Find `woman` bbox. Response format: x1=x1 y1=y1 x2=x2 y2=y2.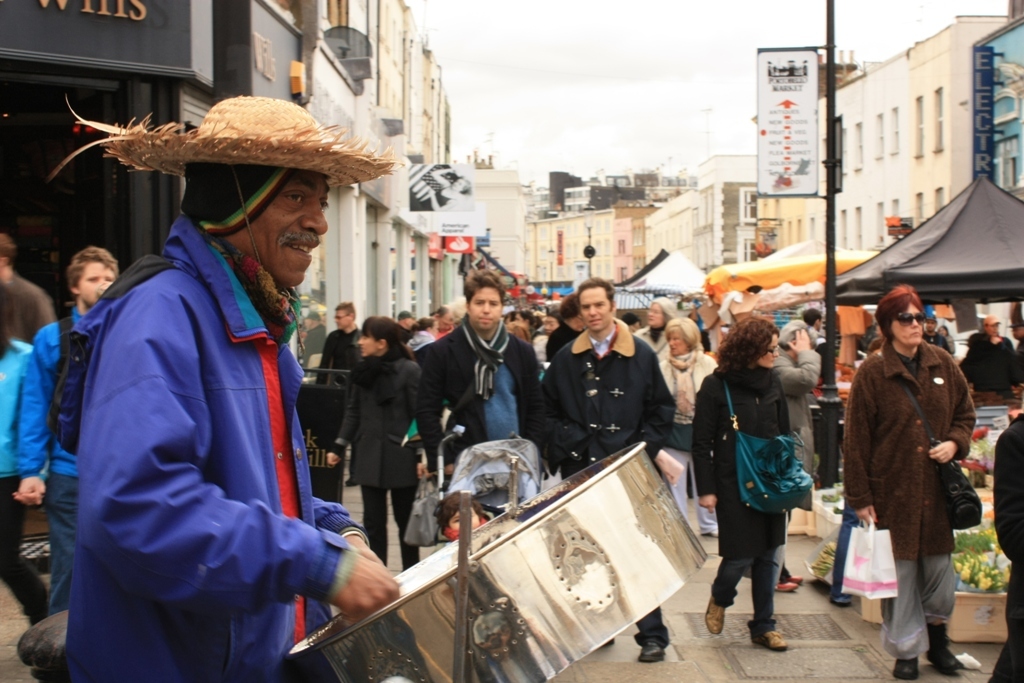
x1=708 y1=317 x2=831 y2=656.
